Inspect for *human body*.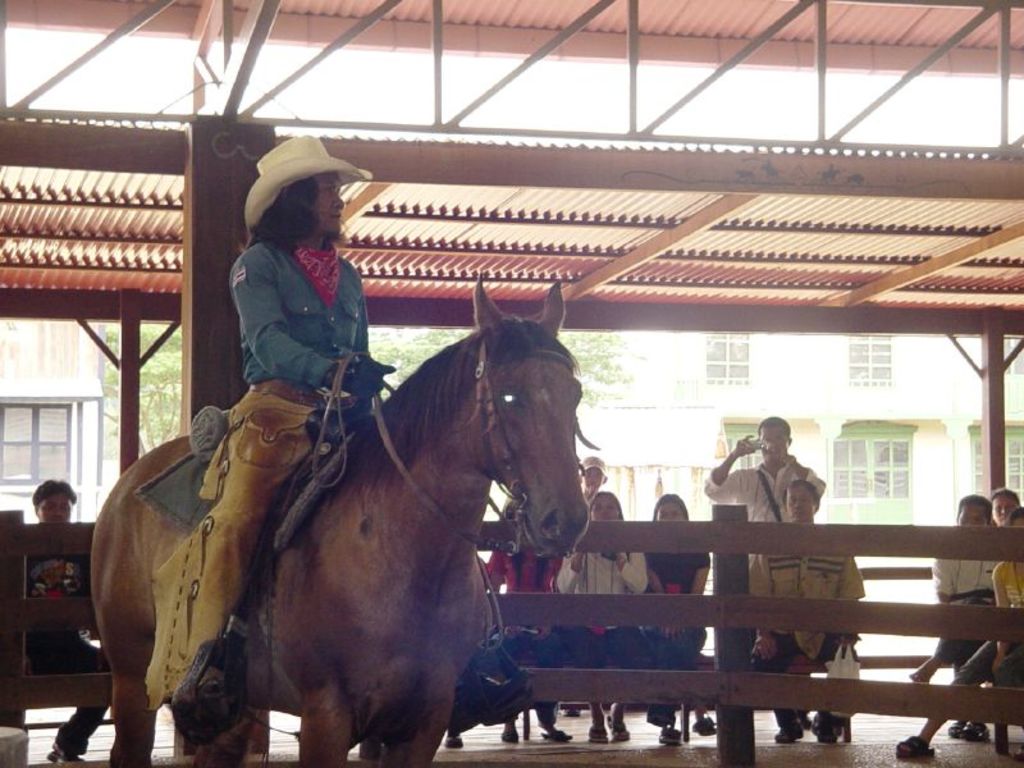
Inspection: [left=170, top=132, right=371, bottom=718].
